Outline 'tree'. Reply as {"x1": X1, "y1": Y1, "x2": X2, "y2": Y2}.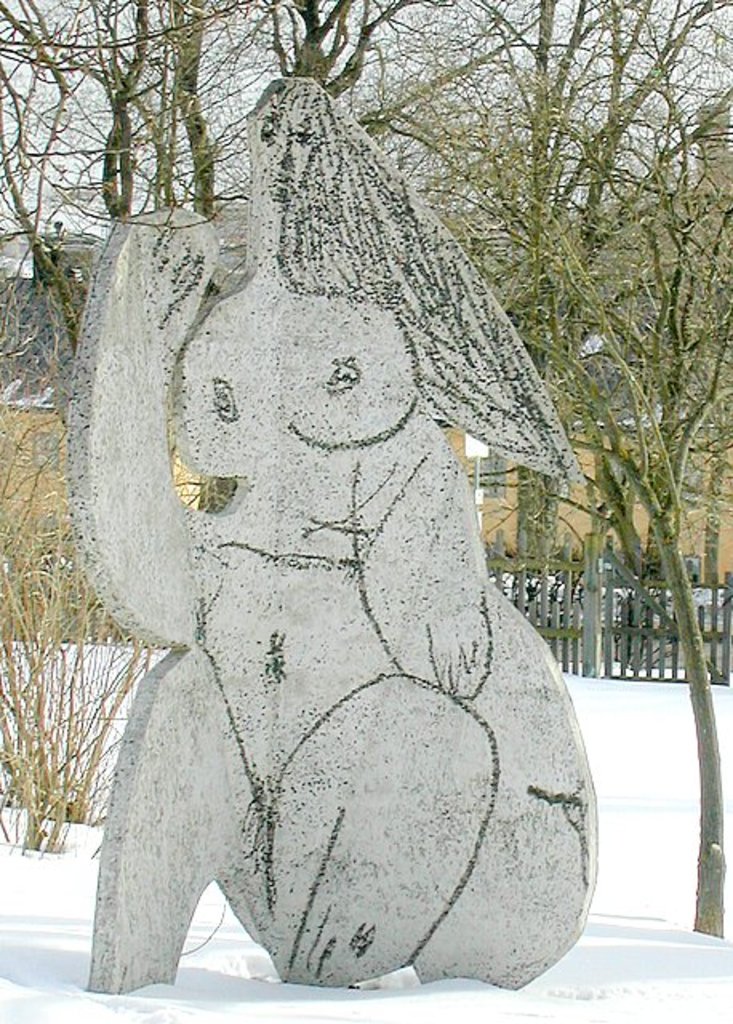
{"x1": 130, "y1": 0, "x2": 230, "y2": 213}.
